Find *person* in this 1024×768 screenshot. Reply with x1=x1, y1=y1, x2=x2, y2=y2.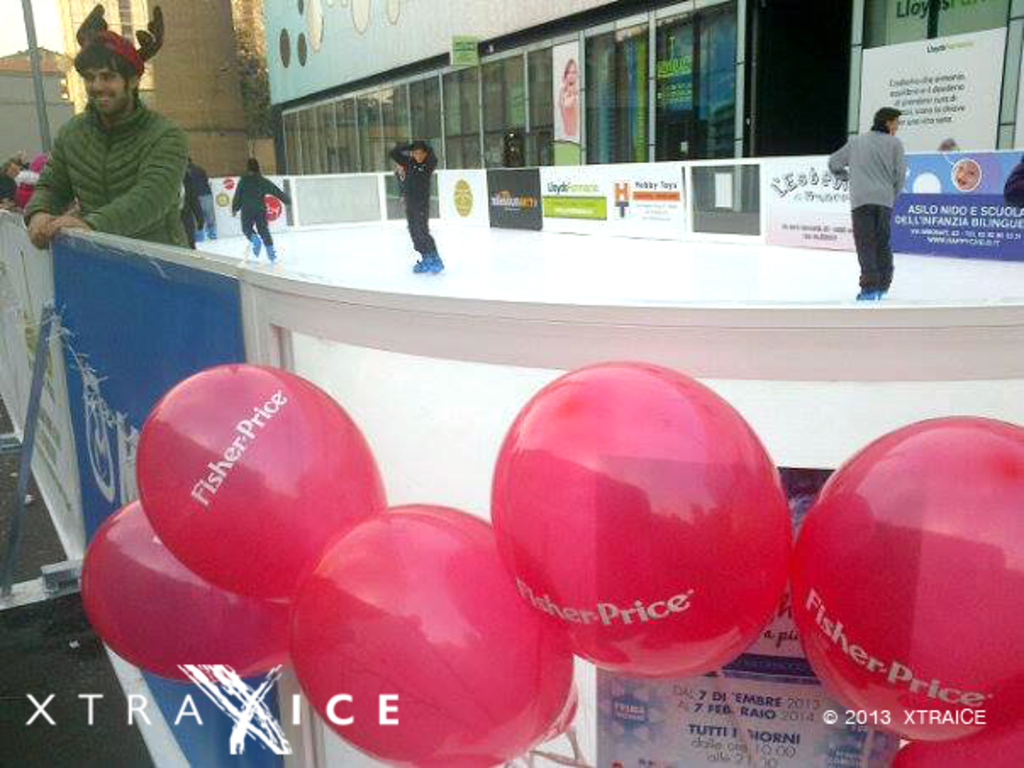
x1=385, y1=136, x2=444, y2=281.
